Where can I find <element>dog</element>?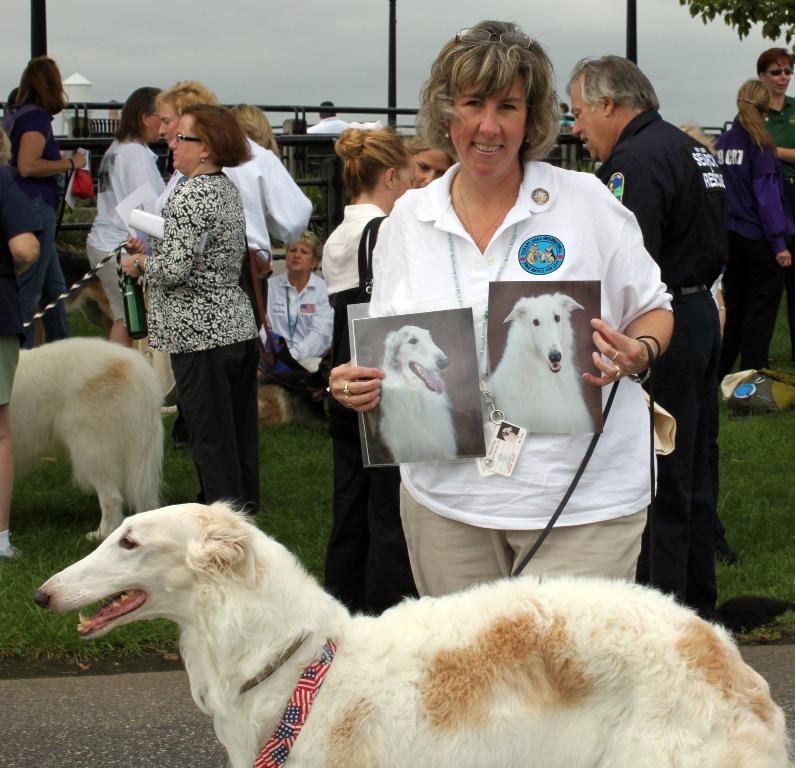
You can find it at 9:338:165:541.
